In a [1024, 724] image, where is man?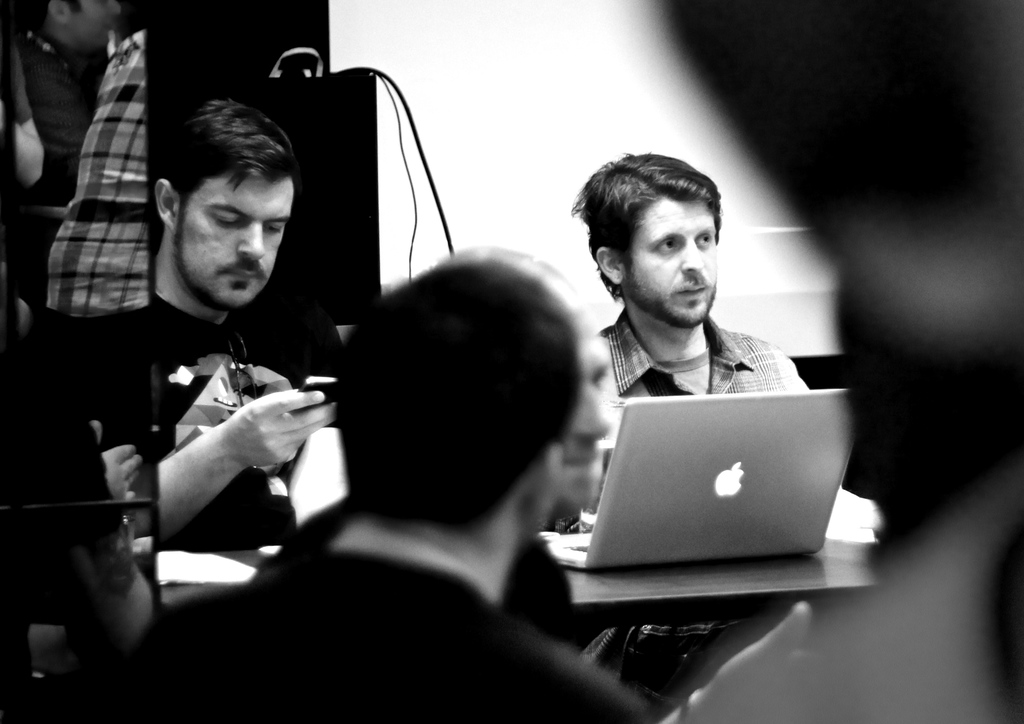
18,0,127,299.
